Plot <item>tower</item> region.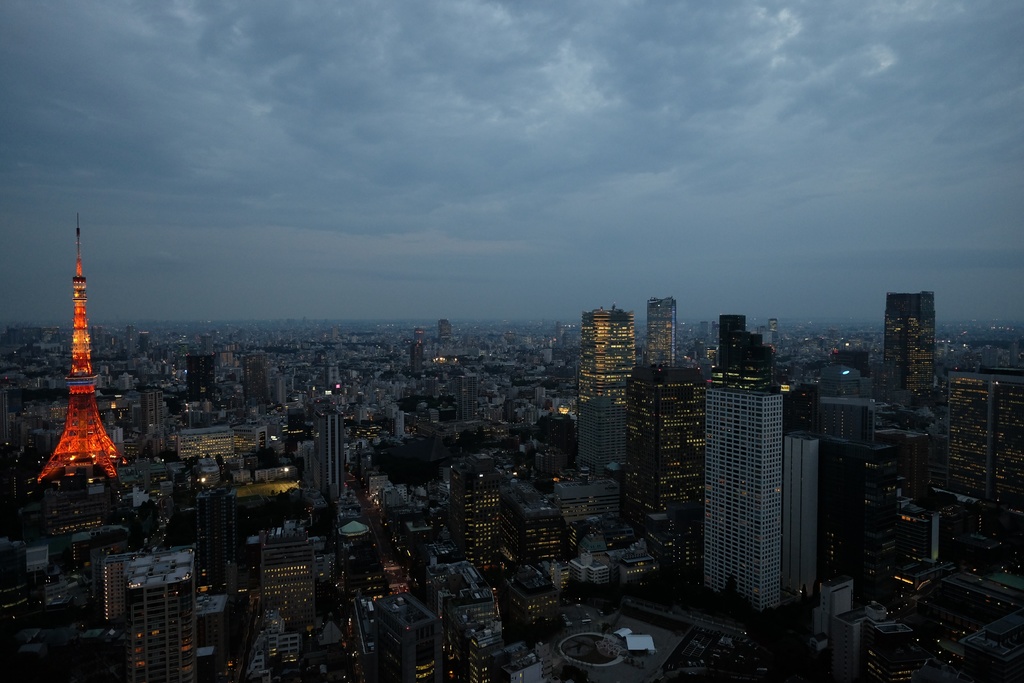
Plotted at Rect(6, 213, 169, 504).
